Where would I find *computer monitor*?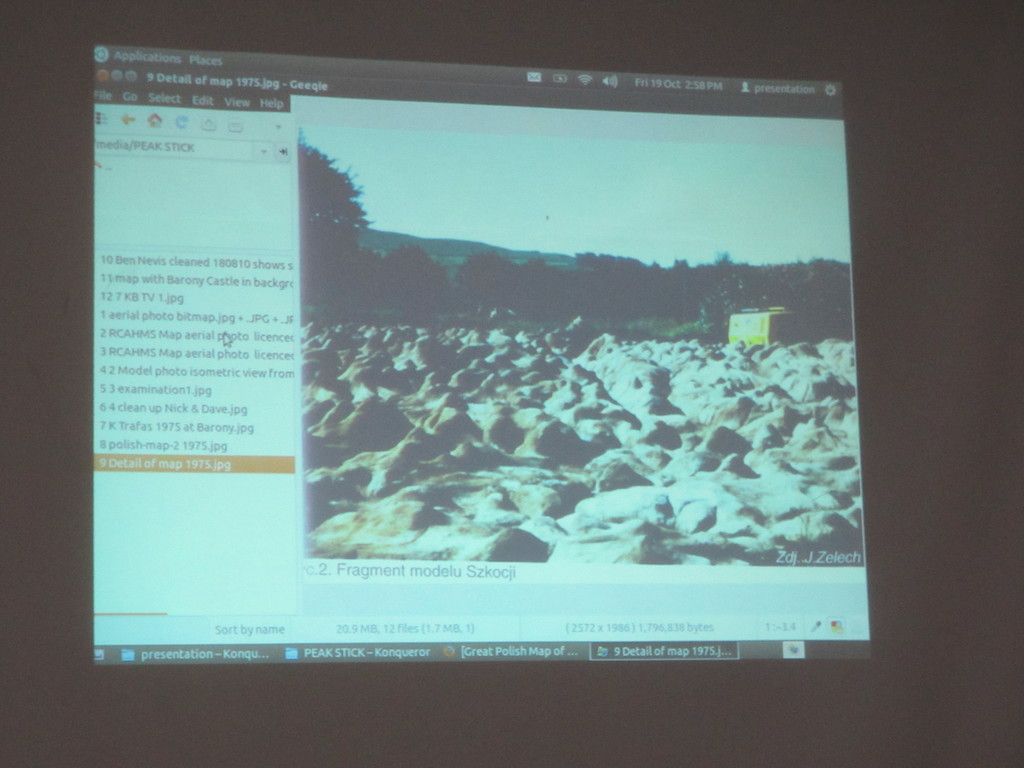
At 70:37:893:682.
